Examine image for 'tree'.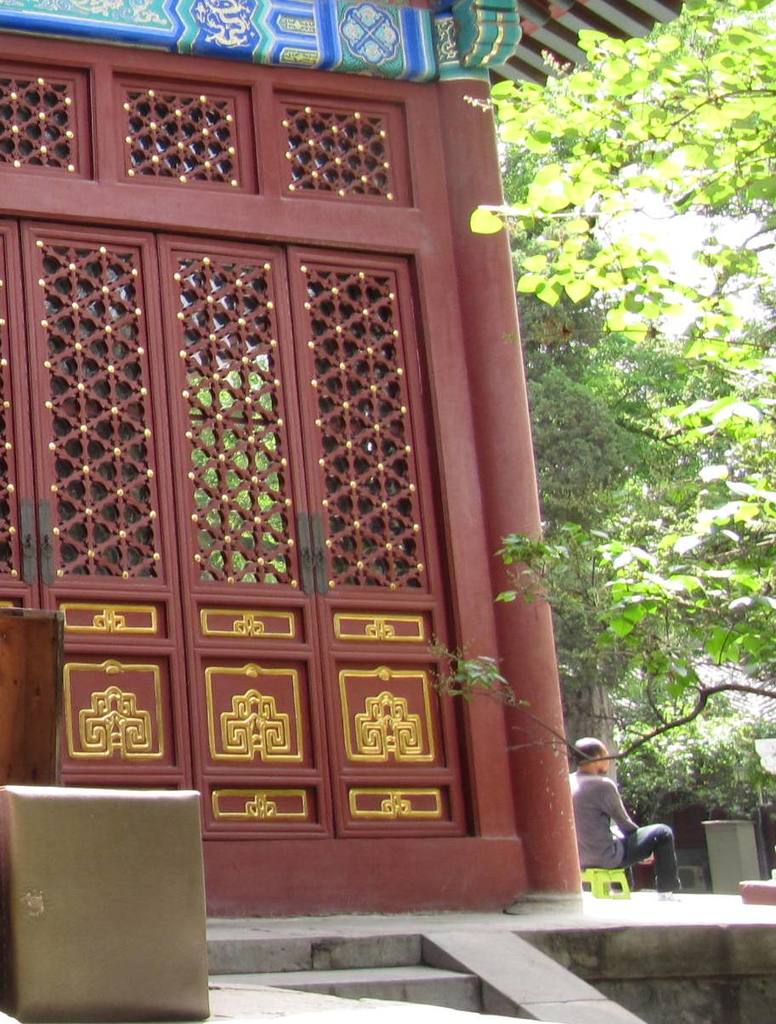
Examination result: (417,0,775,763).
